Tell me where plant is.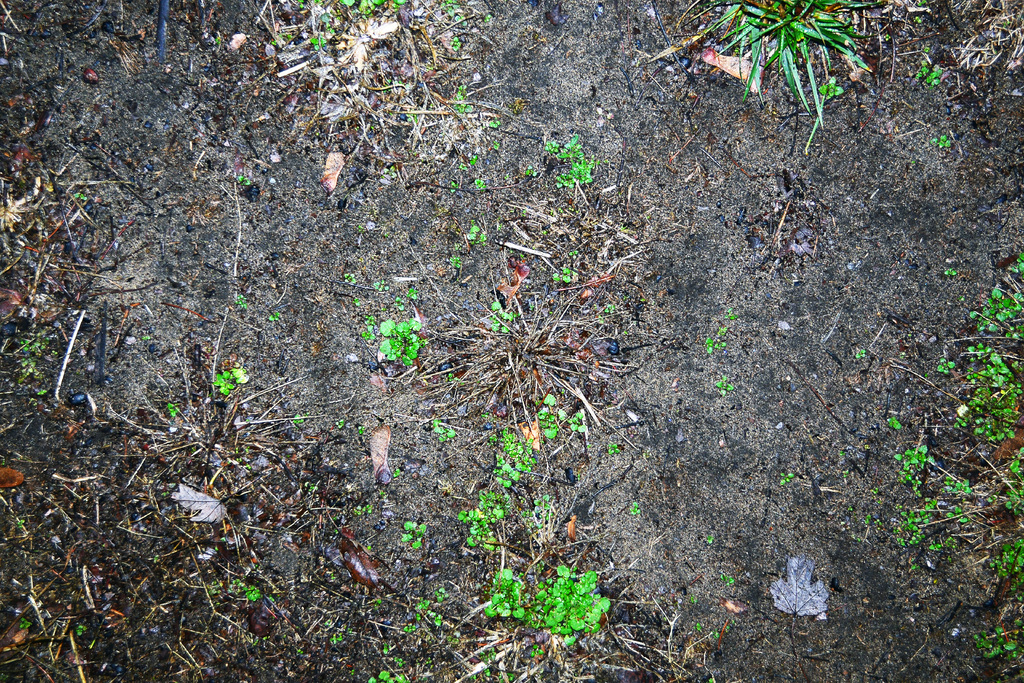
plant is at (left=367, top=671, right=407, bottom=682).
